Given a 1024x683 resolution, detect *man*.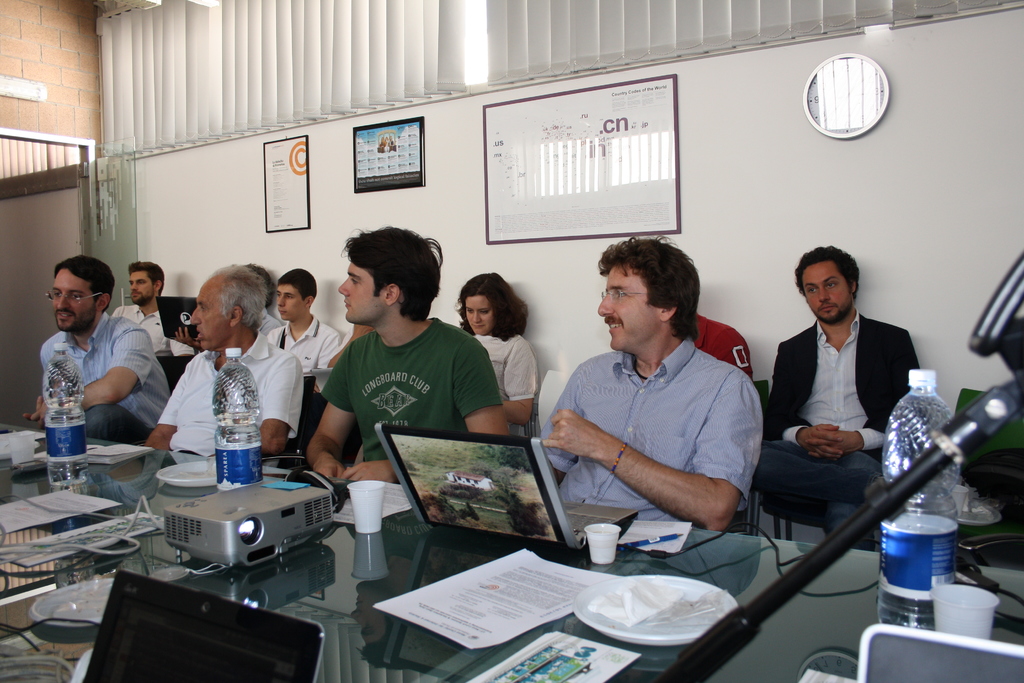
region(139, 264, 309, 468).
